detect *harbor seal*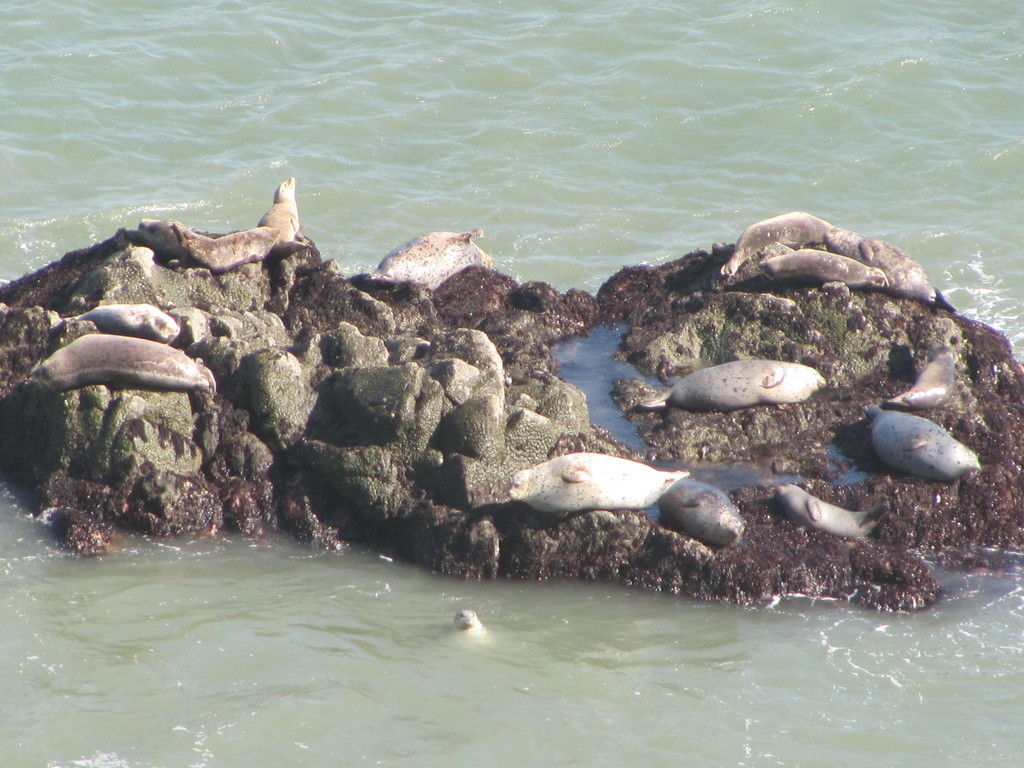
left=824, top=224, right=938, bottom=303
